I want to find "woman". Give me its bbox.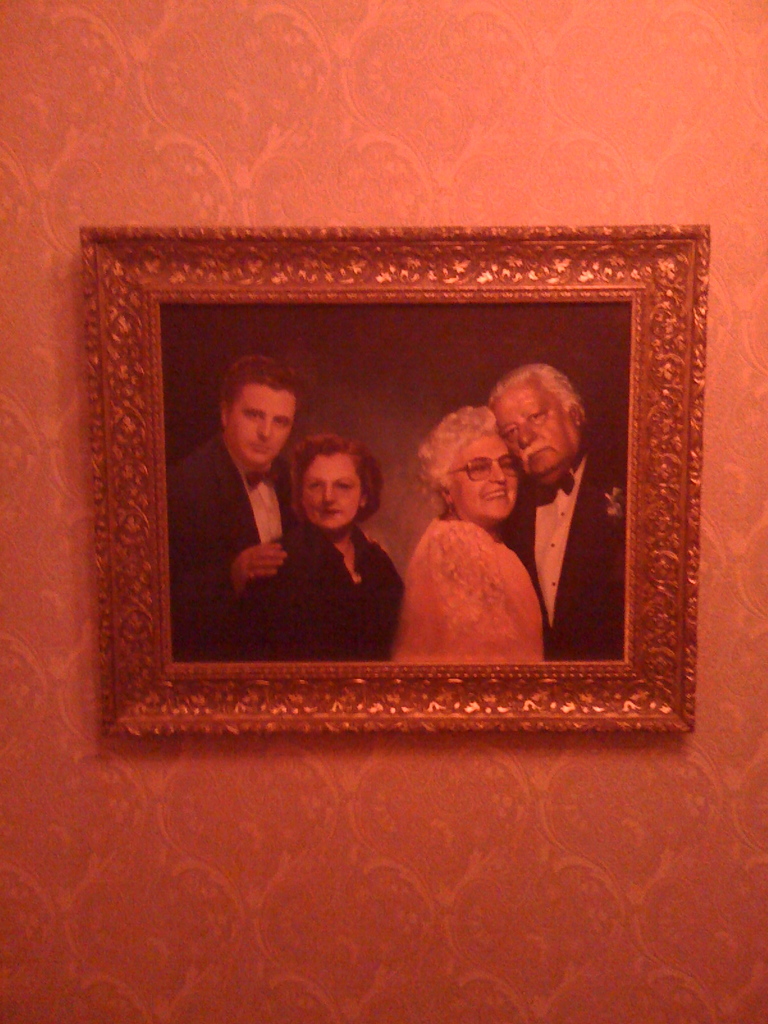
x1=387, y1=399, x2=552, y2=668.
